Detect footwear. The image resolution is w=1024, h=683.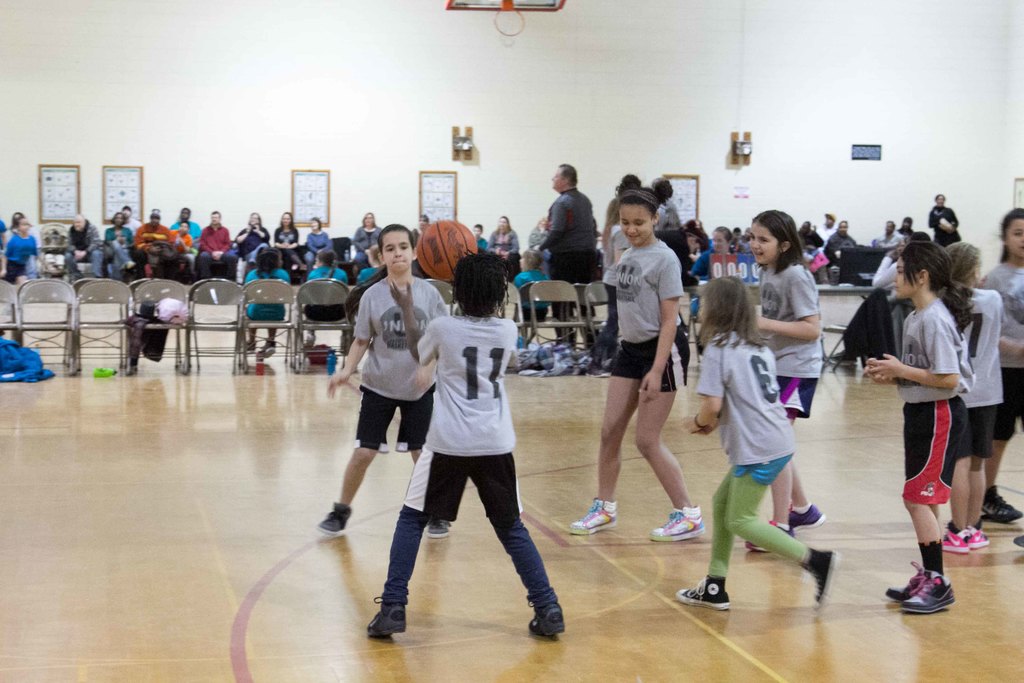
[left=1011, top=532, right=1023, bottom=547].
